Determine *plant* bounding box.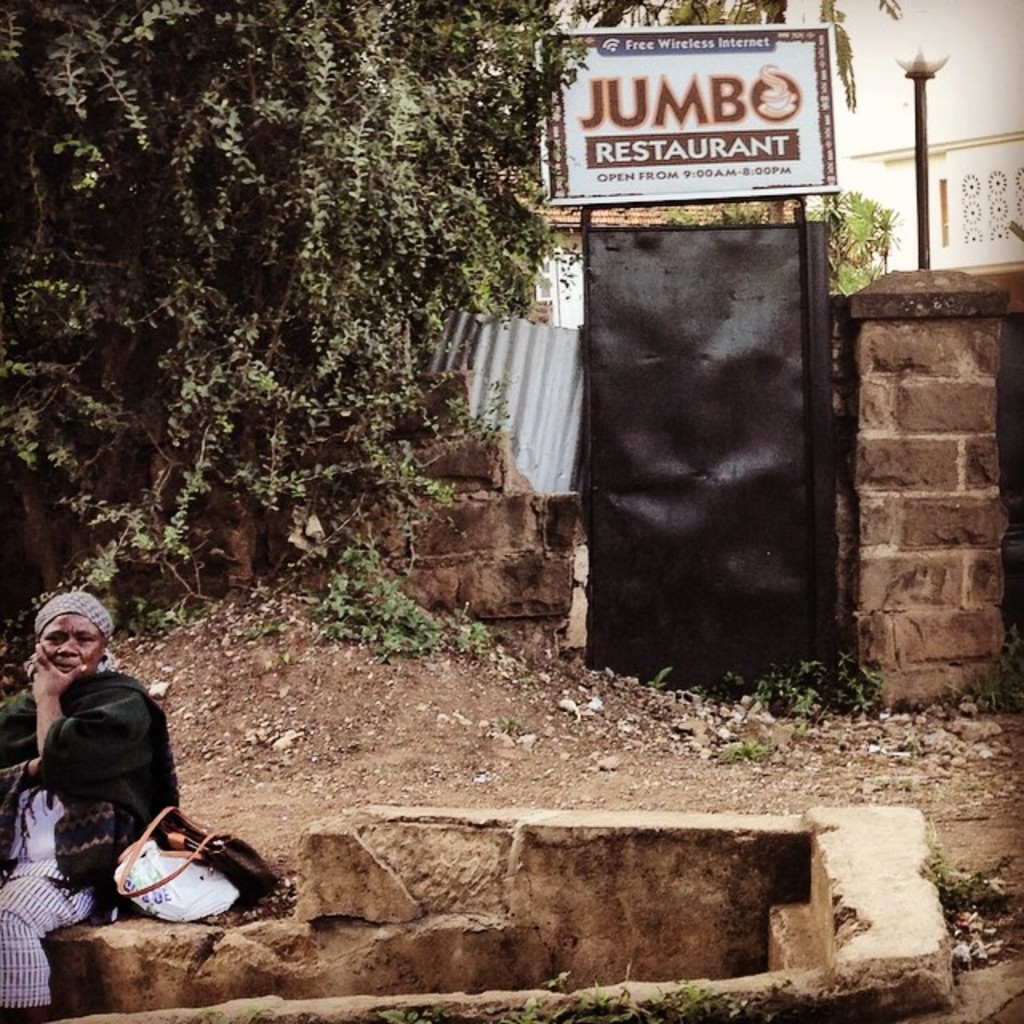
Determined: select_region(915, 830, 1022, 939).
